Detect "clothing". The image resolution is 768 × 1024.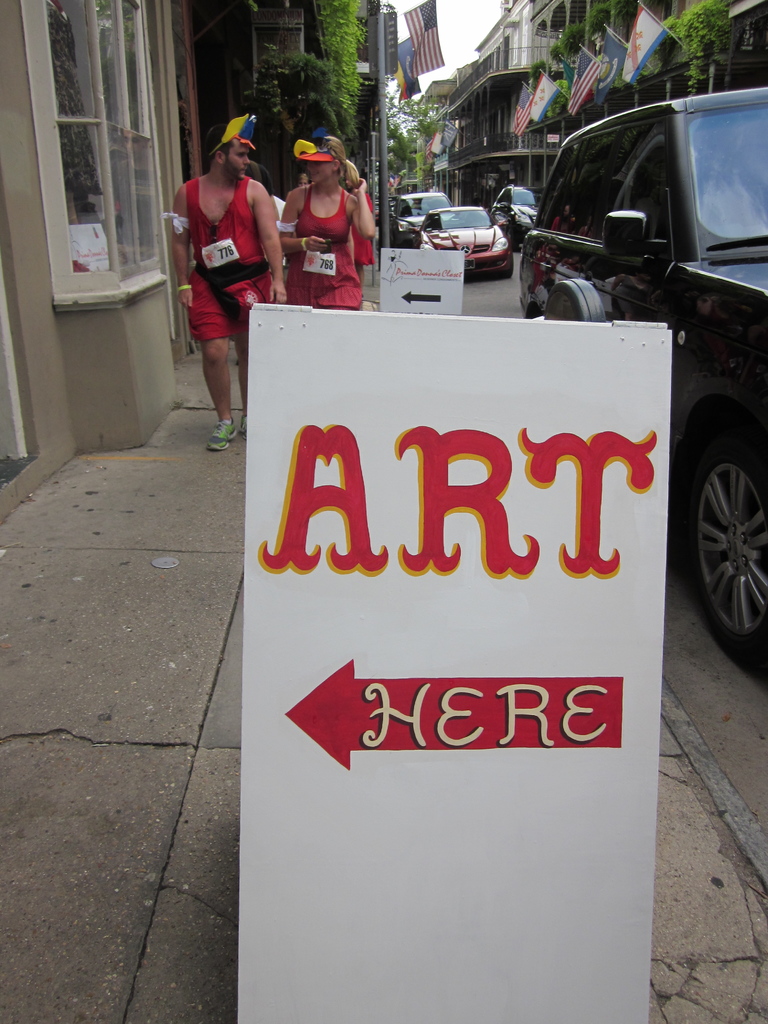
[168, 131, 260, 397].
